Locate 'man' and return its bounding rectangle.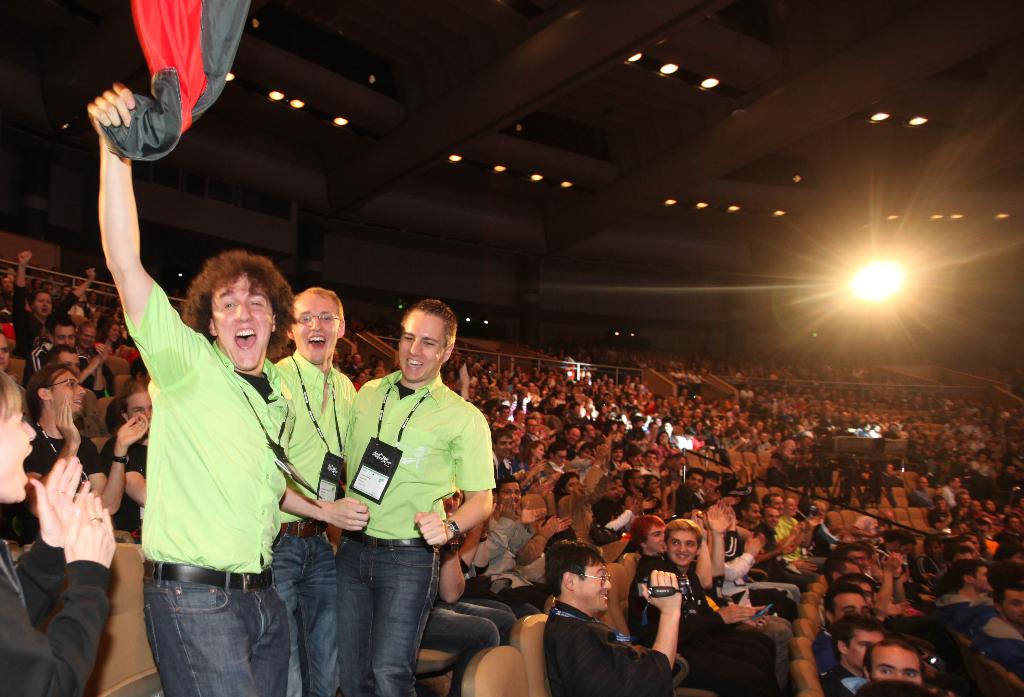
Rect(527, 549, 655, 693).
